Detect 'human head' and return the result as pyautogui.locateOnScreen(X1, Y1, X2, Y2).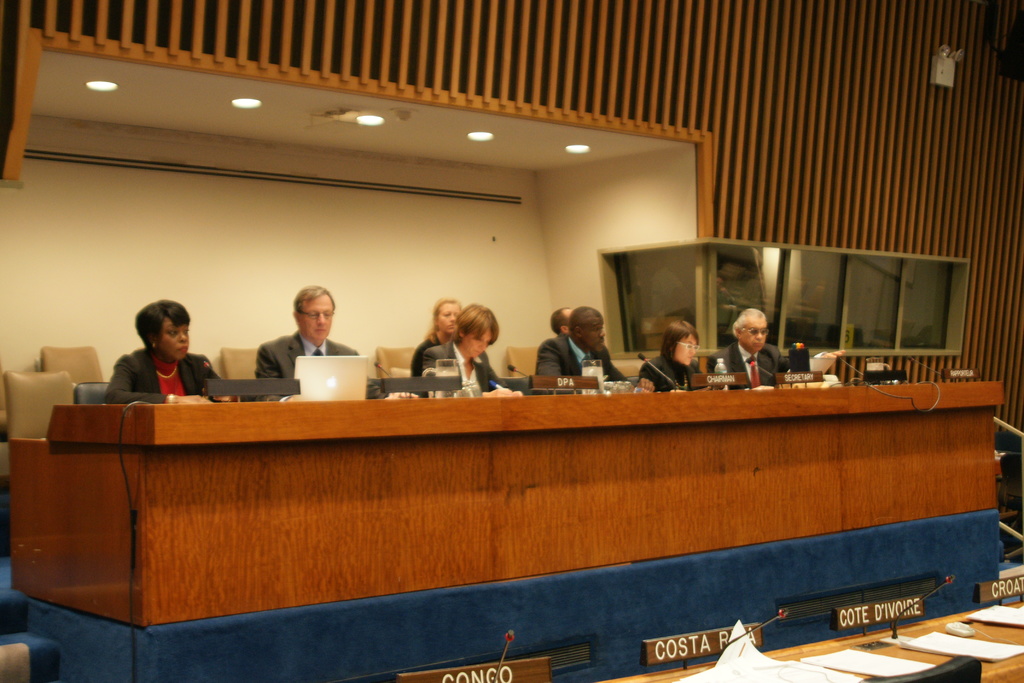
pyautogui.locateOnScreen(454, 303, 499, 357).
